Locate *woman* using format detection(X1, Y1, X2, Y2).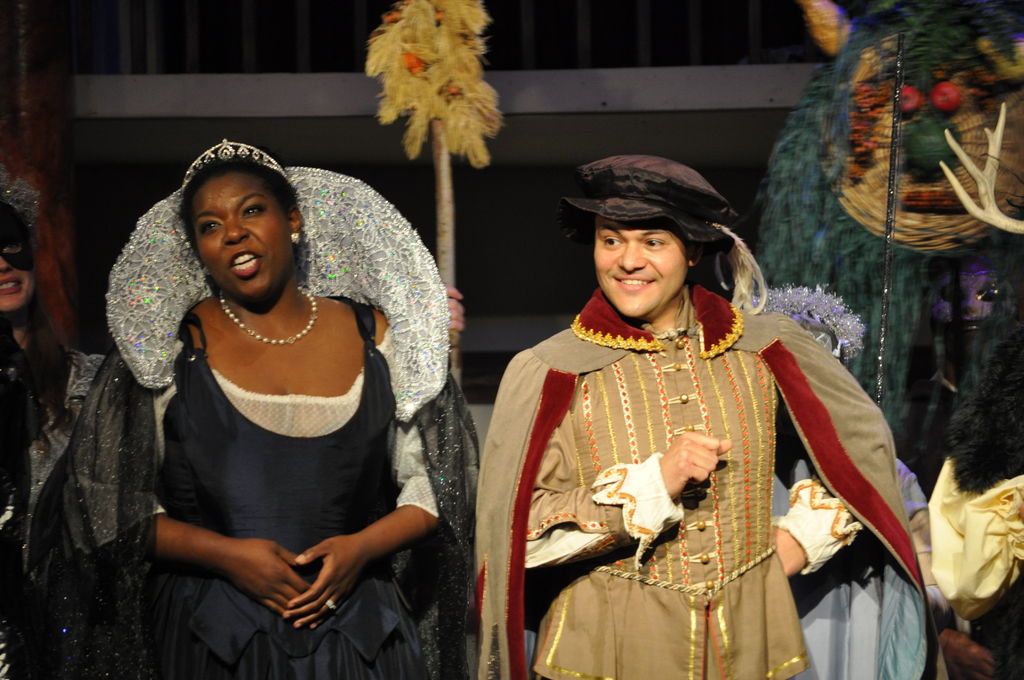
detection(63, 142, 473, 679).
